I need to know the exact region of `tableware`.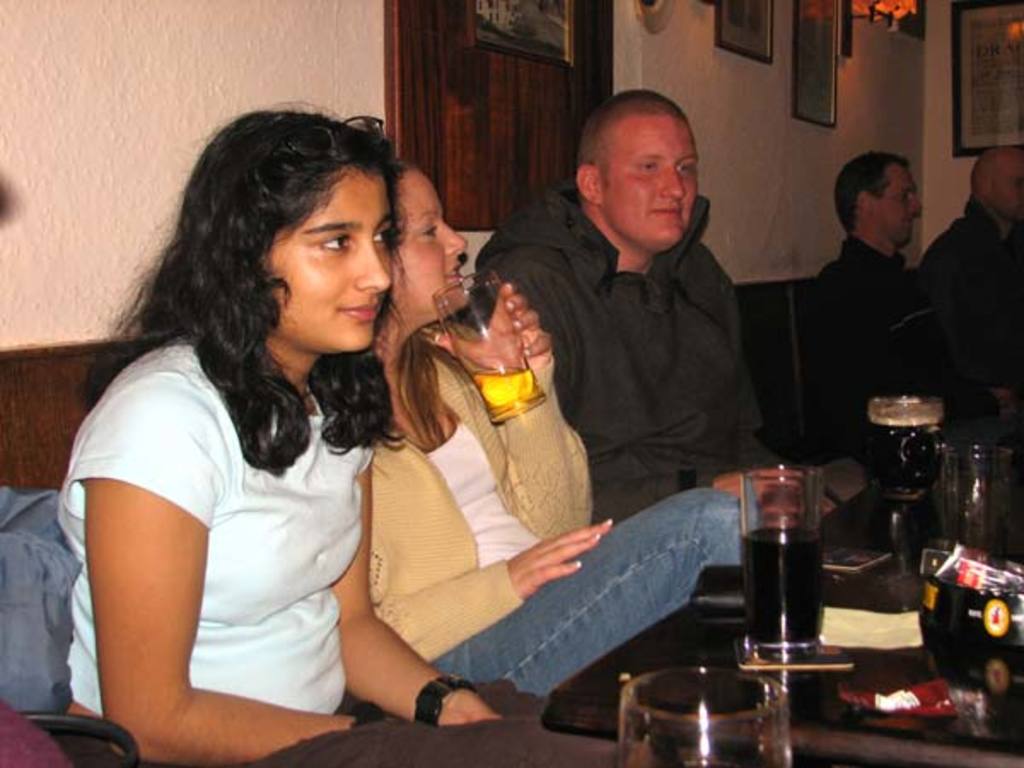
Region: (609, 666, 795, 766).
